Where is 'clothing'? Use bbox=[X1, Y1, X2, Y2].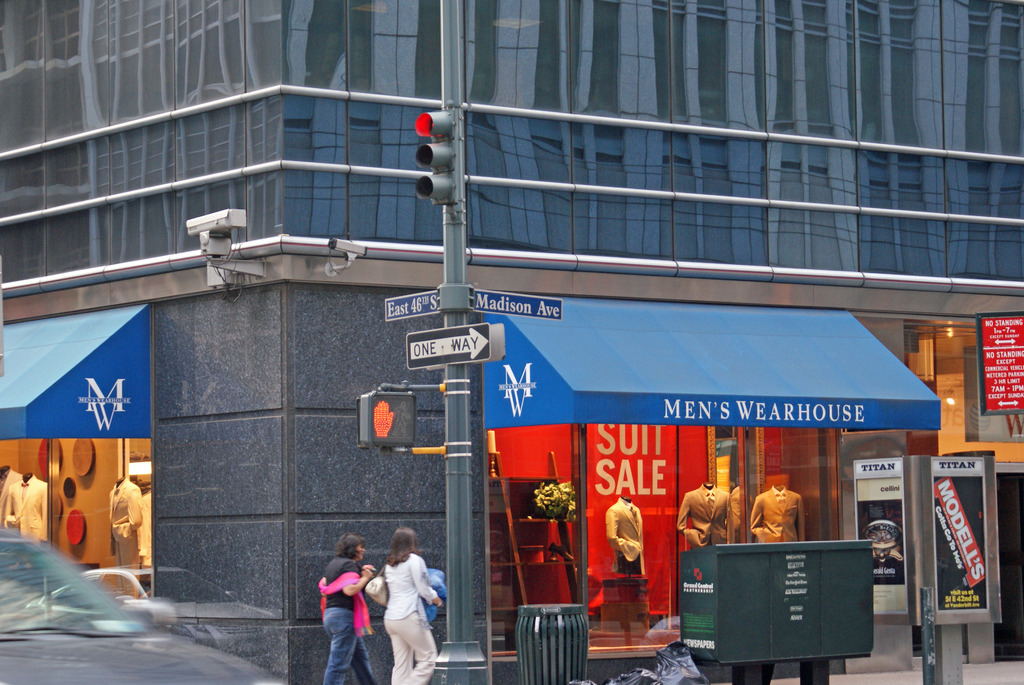
bbox=[105, 480, 141, 571].
